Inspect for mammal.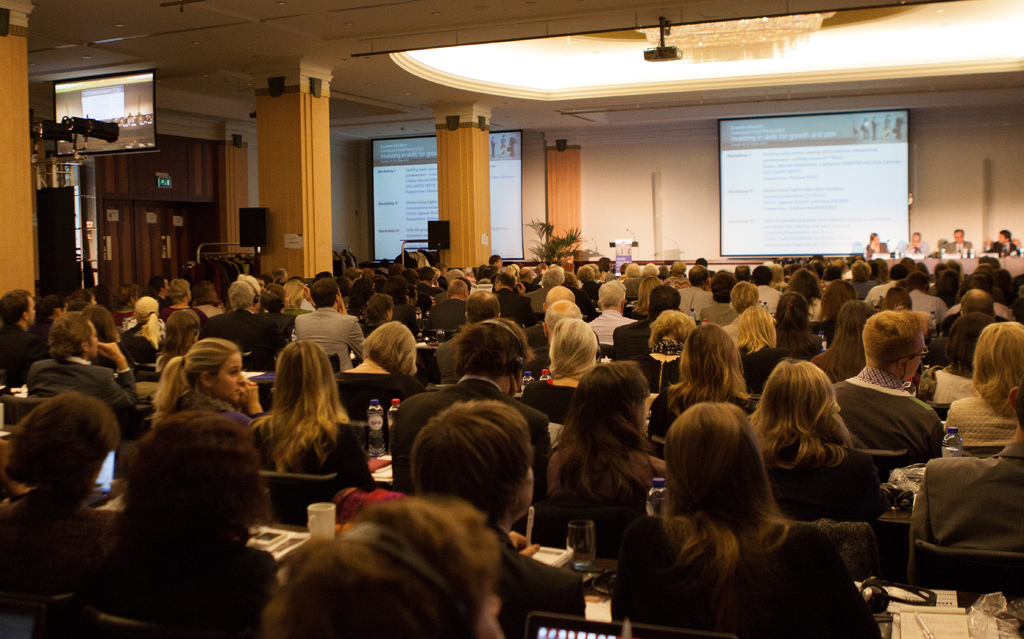
Inspection: select_region(195, 271, 294, 372).
